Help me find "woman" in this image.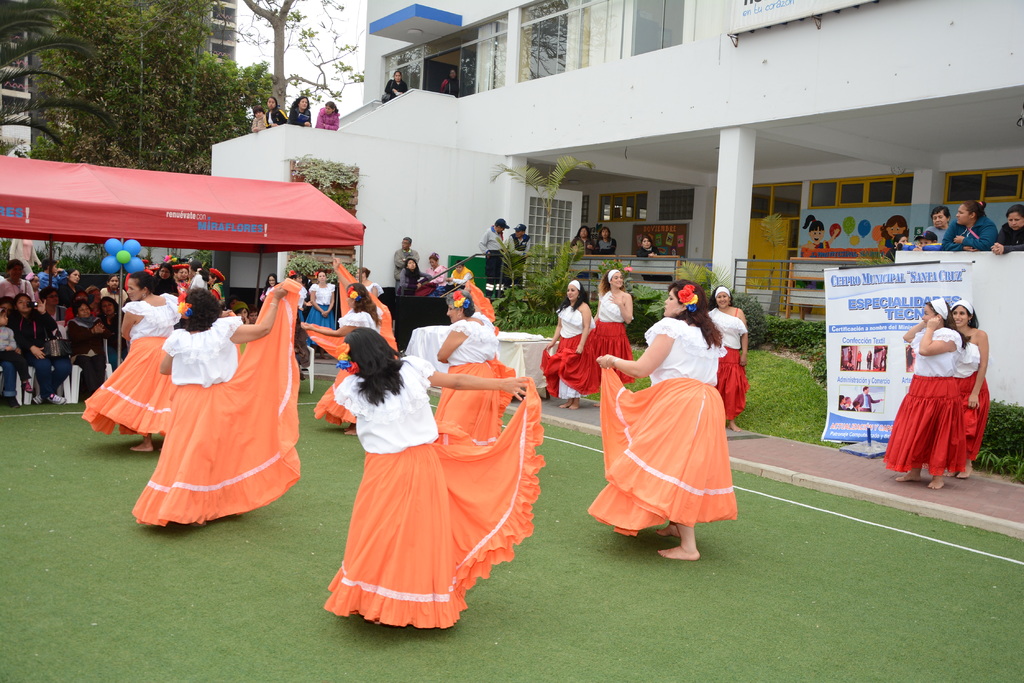
Found it: 332, 330, 544, 628.
